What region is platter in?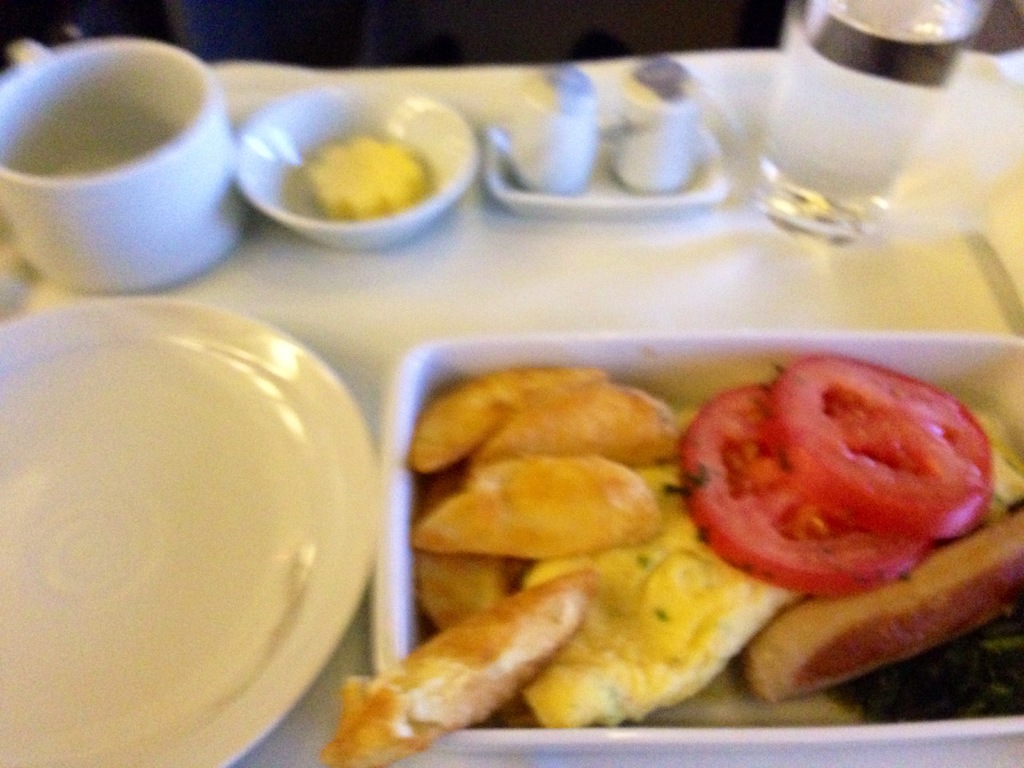
0/294/381/767.
